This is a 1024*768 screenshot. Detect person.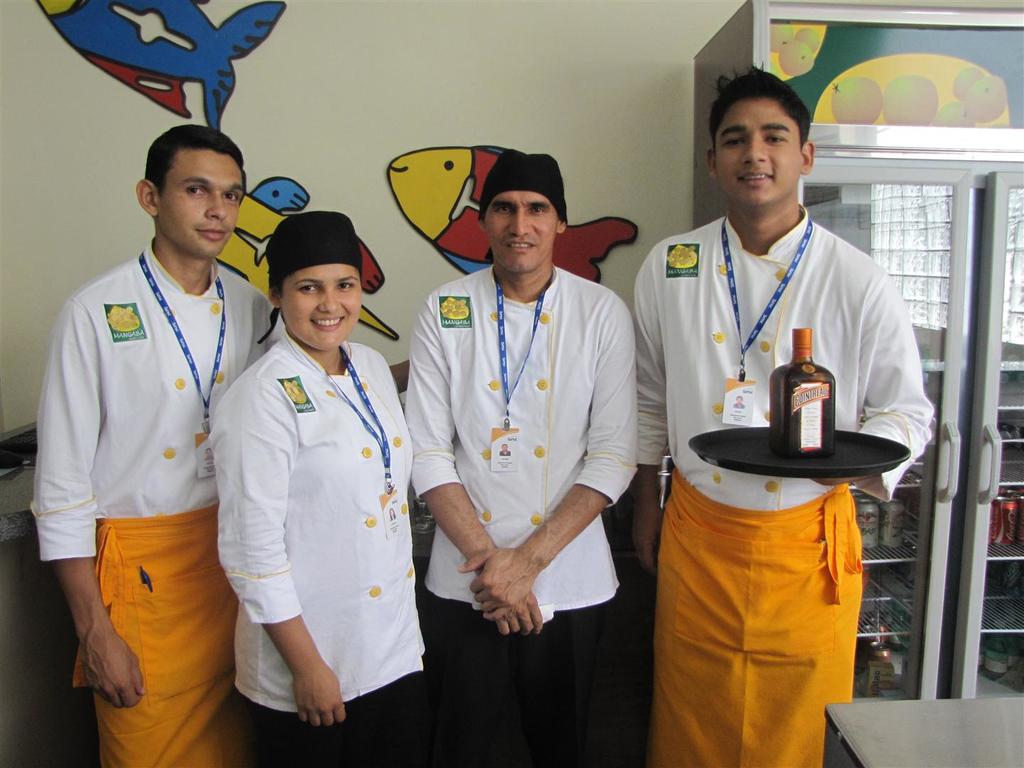
bbox=(631, 63, 937, 764).
